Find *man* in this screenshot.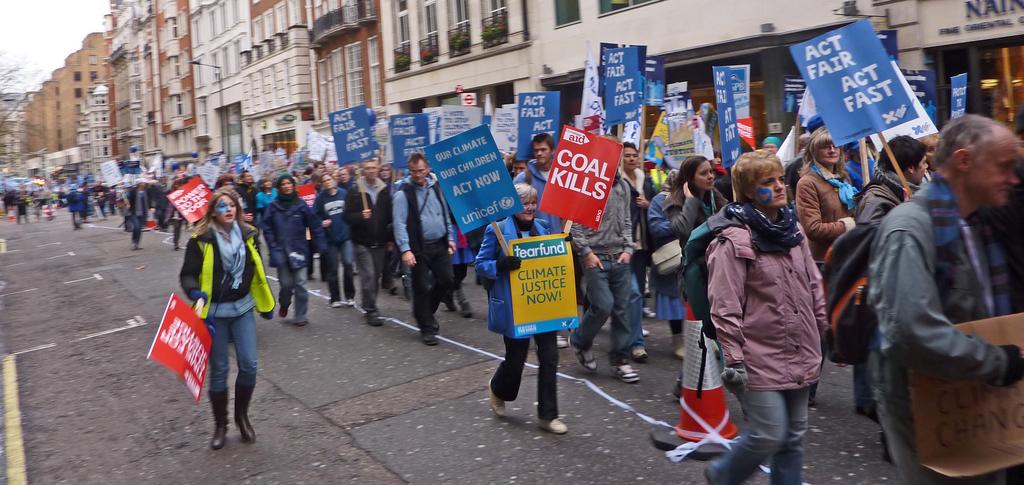
The bounding box for *man* is pyautogui.locateOnScreen(390, 152, 457, 346).
